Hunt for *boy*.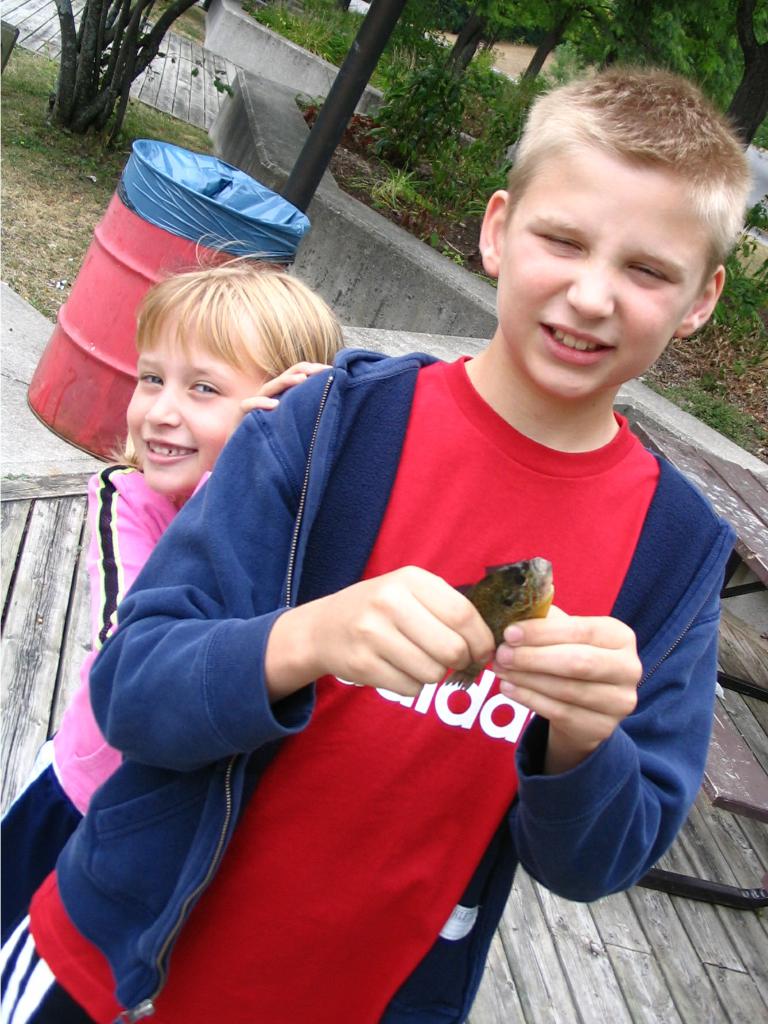
Hunted down at left=61, top=92, right=705, bottom=971.
